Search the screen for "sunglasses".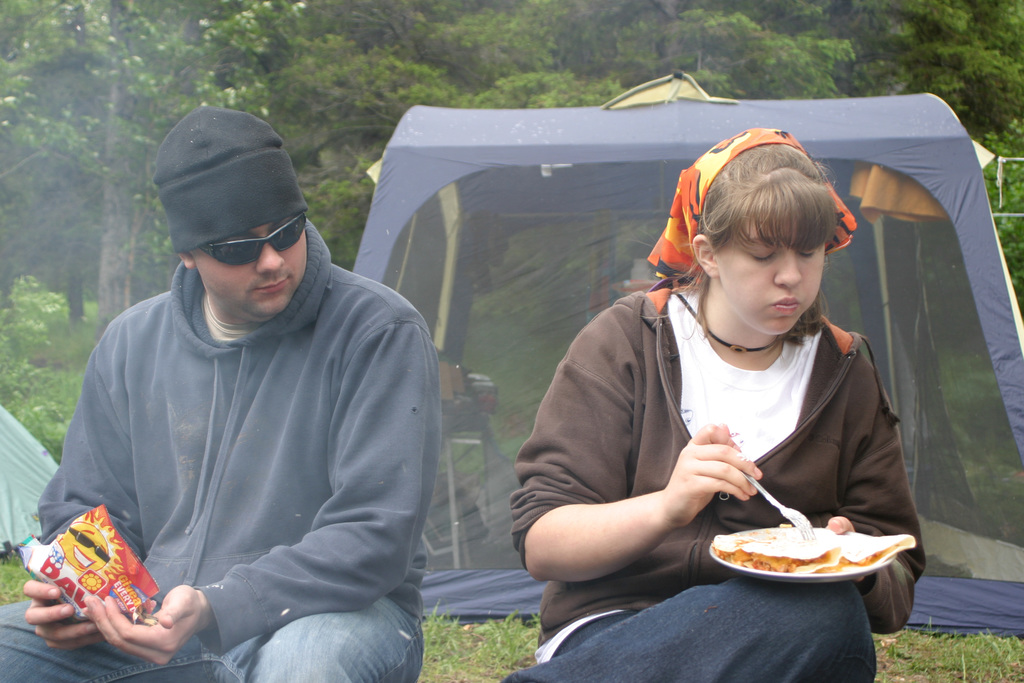
Found at left=200, top=212, right=308, bottom=267.
